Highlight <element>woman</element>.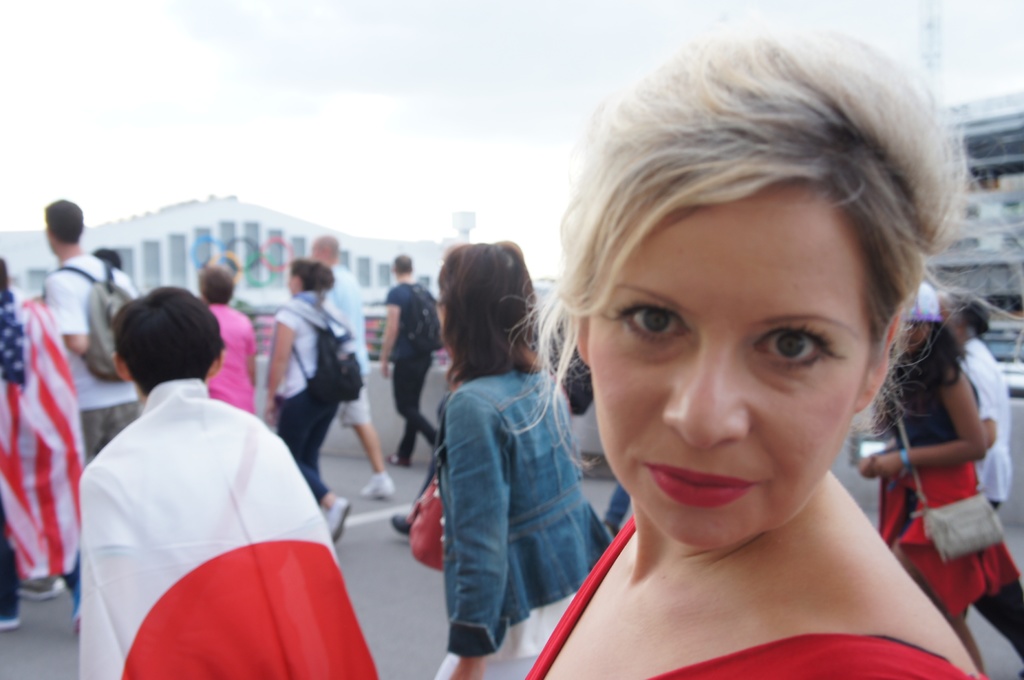
Highlighted region: BBox(204, 257, 263, 423).
